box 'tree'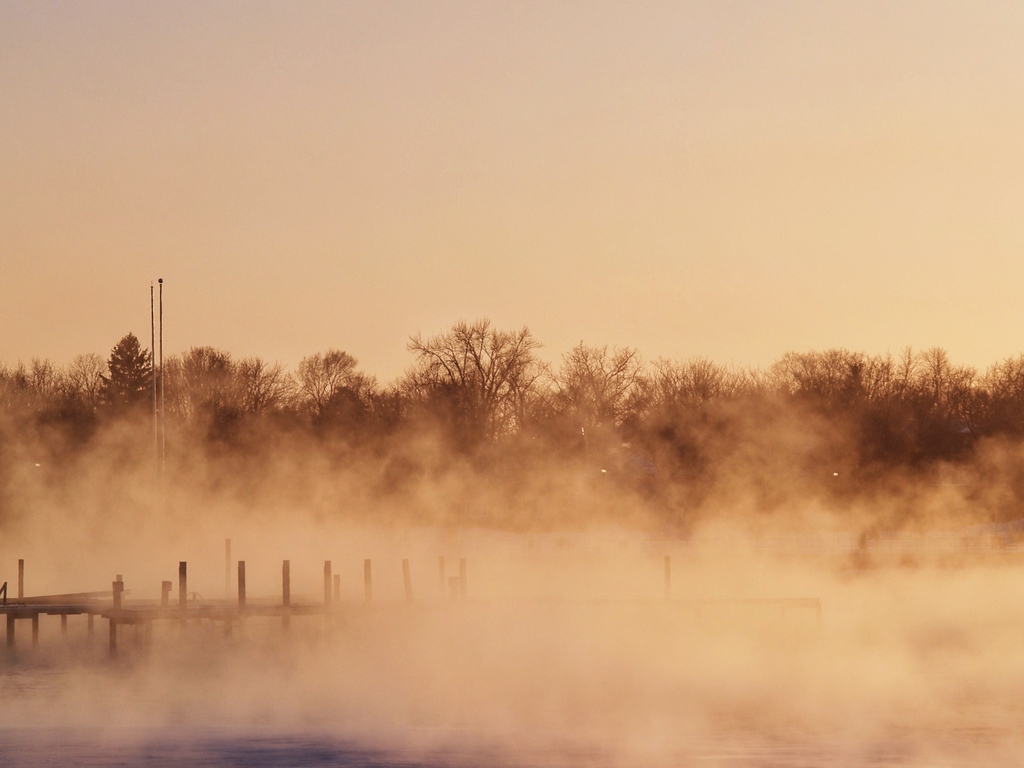
65,353,112,406
